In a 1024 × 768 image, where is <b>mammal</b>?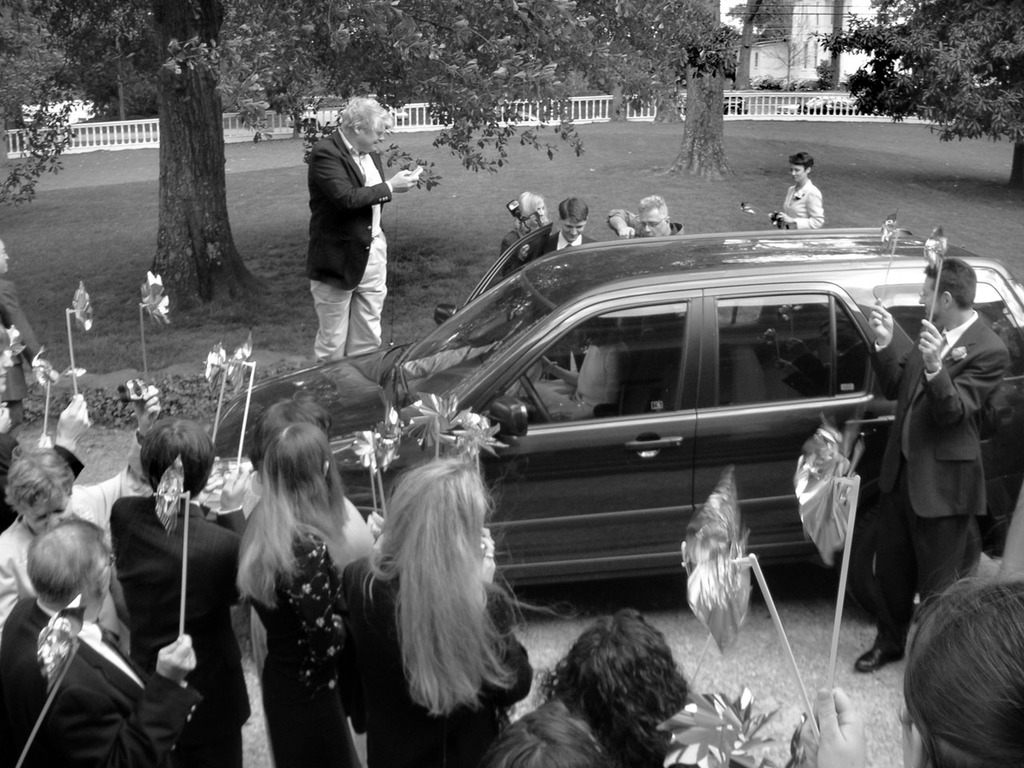
crop(606, 190, 686, 233).
